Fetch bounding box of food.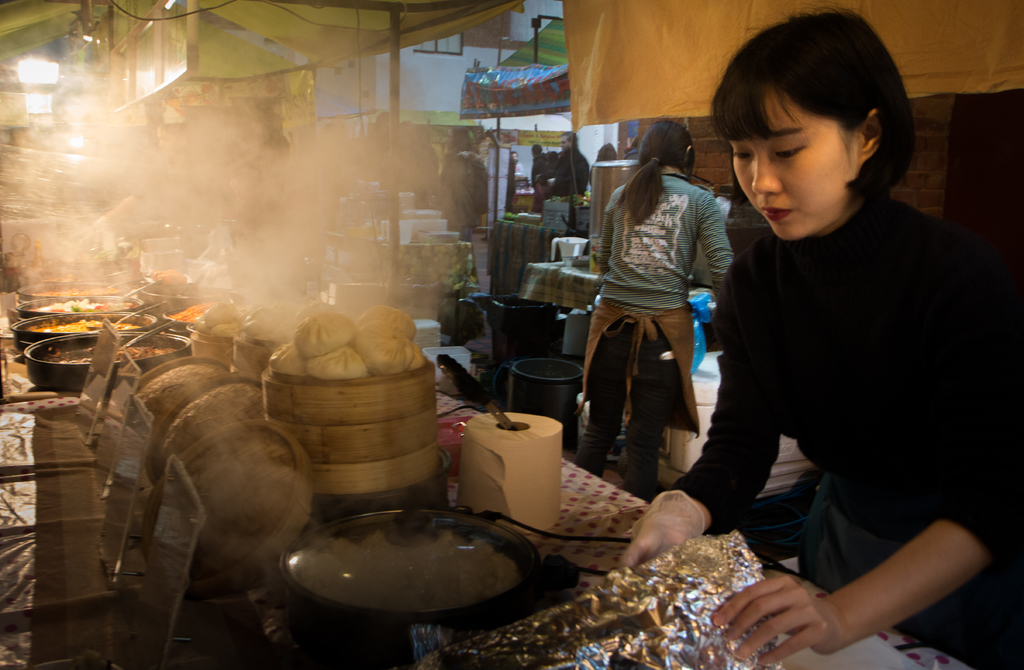
Bbox: rect(169, 302, 211, 324).
